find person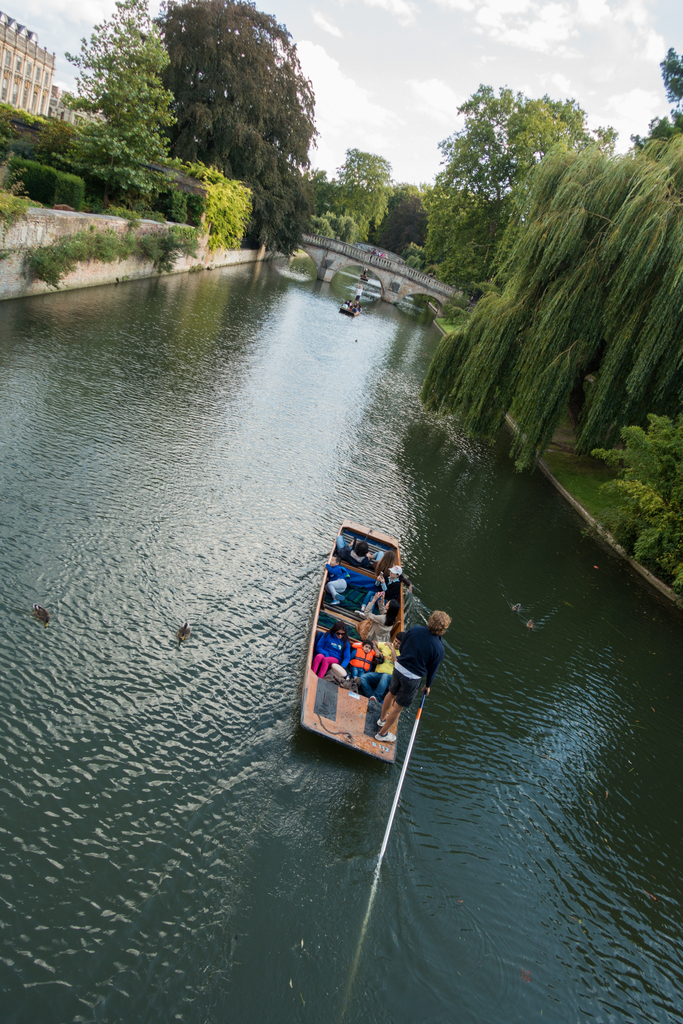
bbox=(378, 616, 448, 749)
